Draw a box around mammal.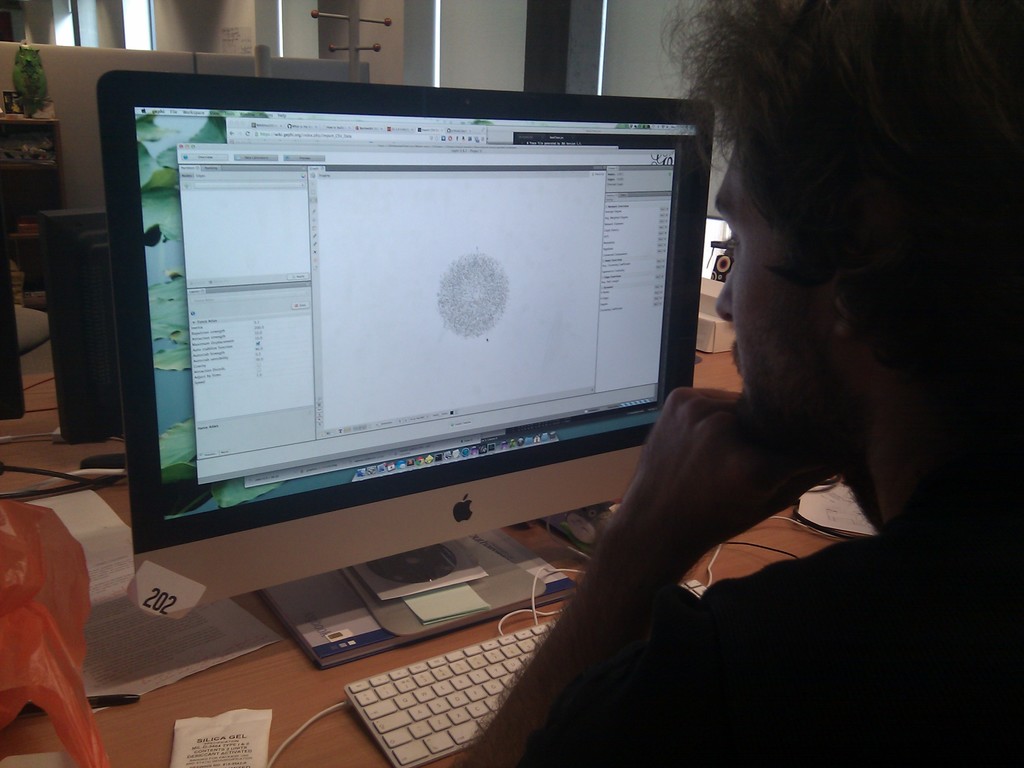
{"left": 390, "top": 0, "right": 1023, "bottom": 767}.
